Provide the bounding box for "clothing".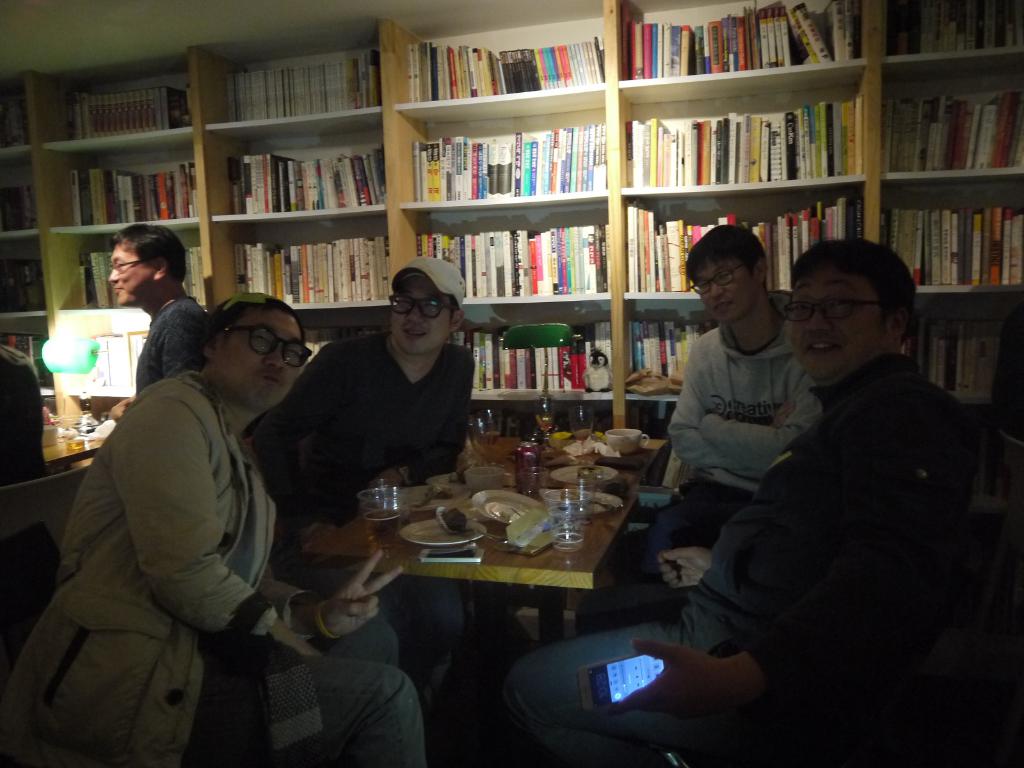
(129,290,221,394).
